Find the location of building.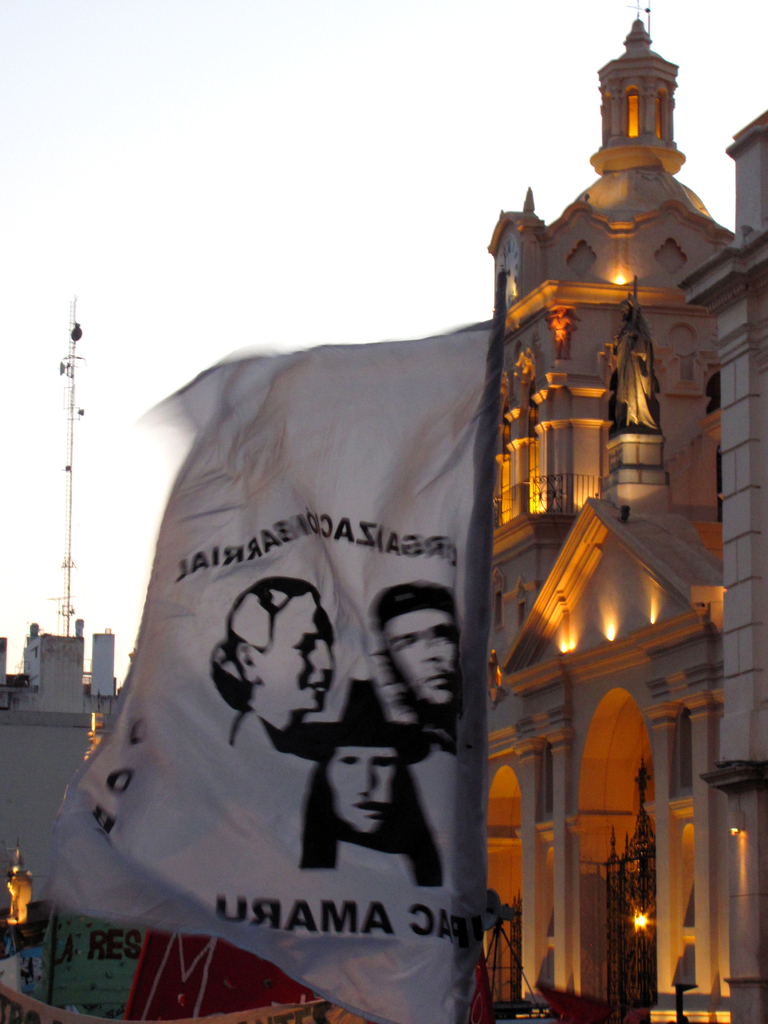
Location: bbox(0, 624, 127, 1023).
